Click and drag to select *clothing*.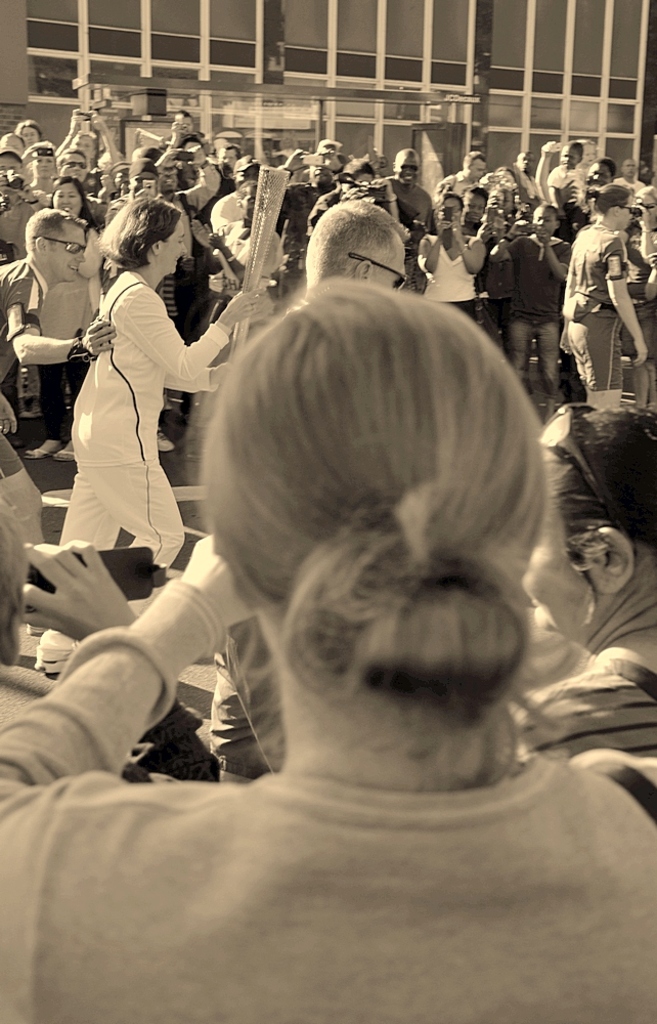
Selection: <region>55, 232, 209, 578</region>.
